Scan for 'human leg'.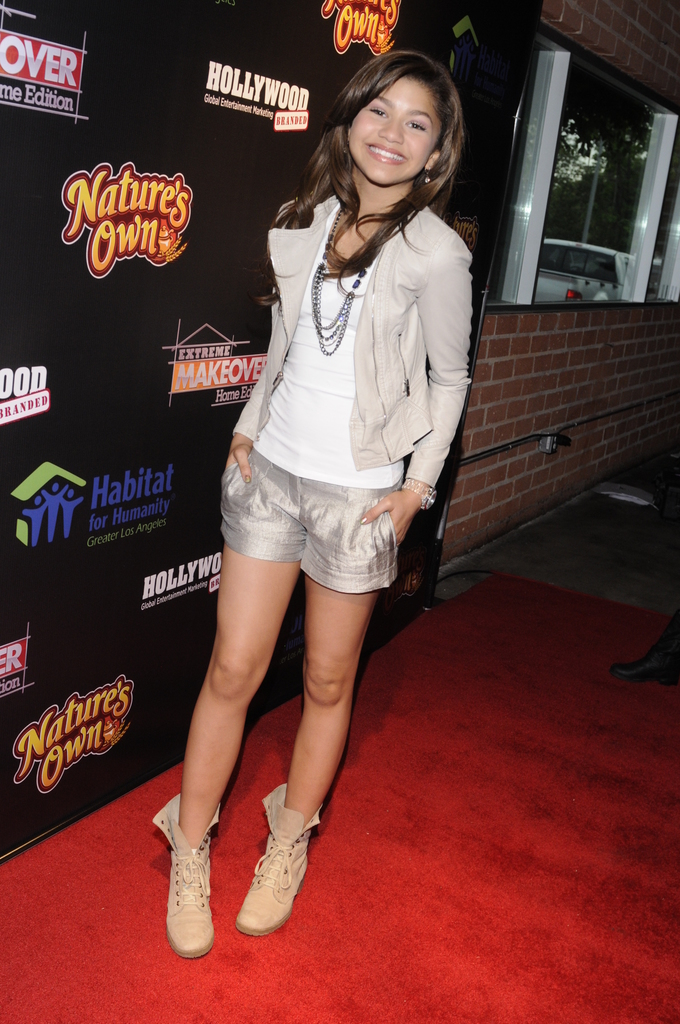
Scan result: <box>179,447,300,956</box>.
